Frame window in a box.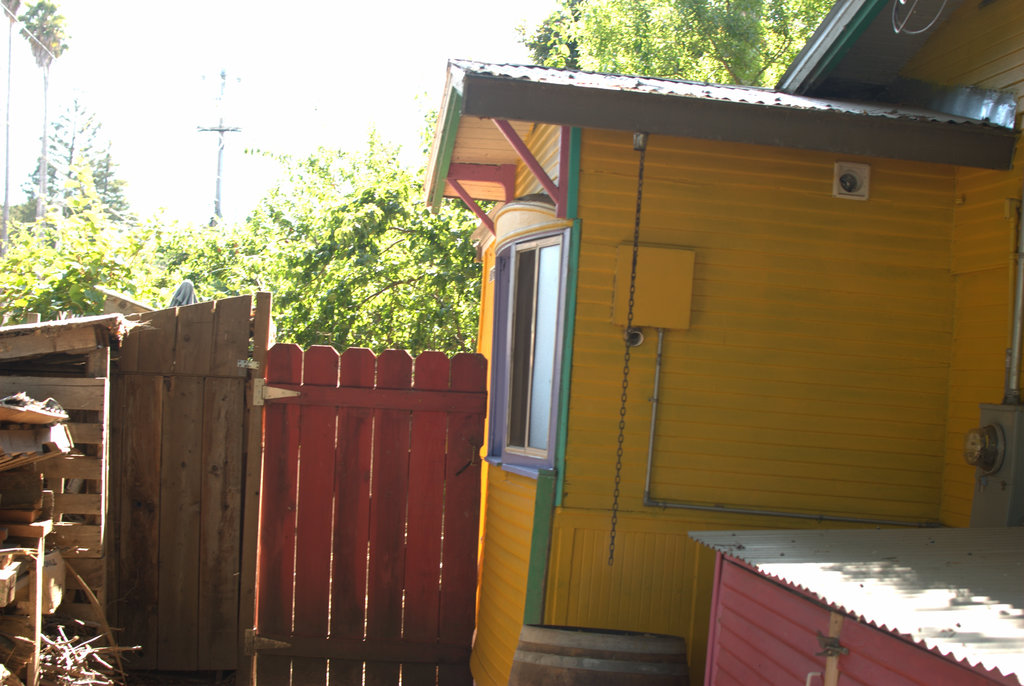
(480, 242, 579, 475).
